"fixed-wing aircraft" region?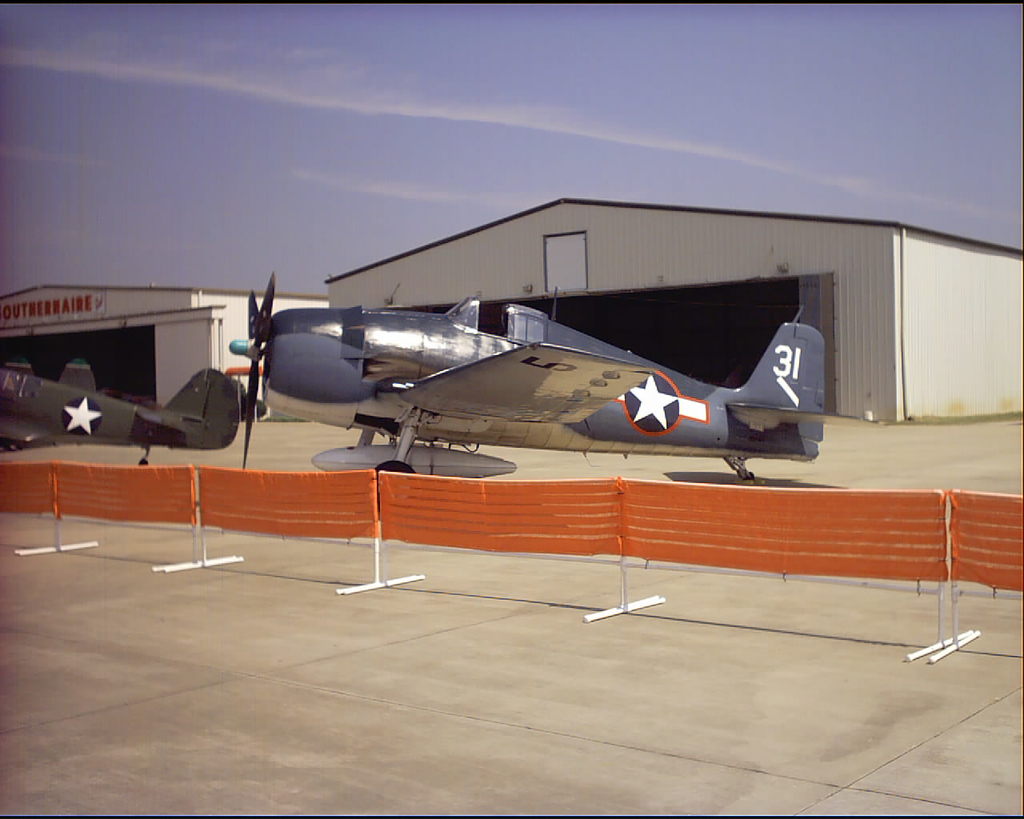
left=226, top=263, right=863, bottom=476
